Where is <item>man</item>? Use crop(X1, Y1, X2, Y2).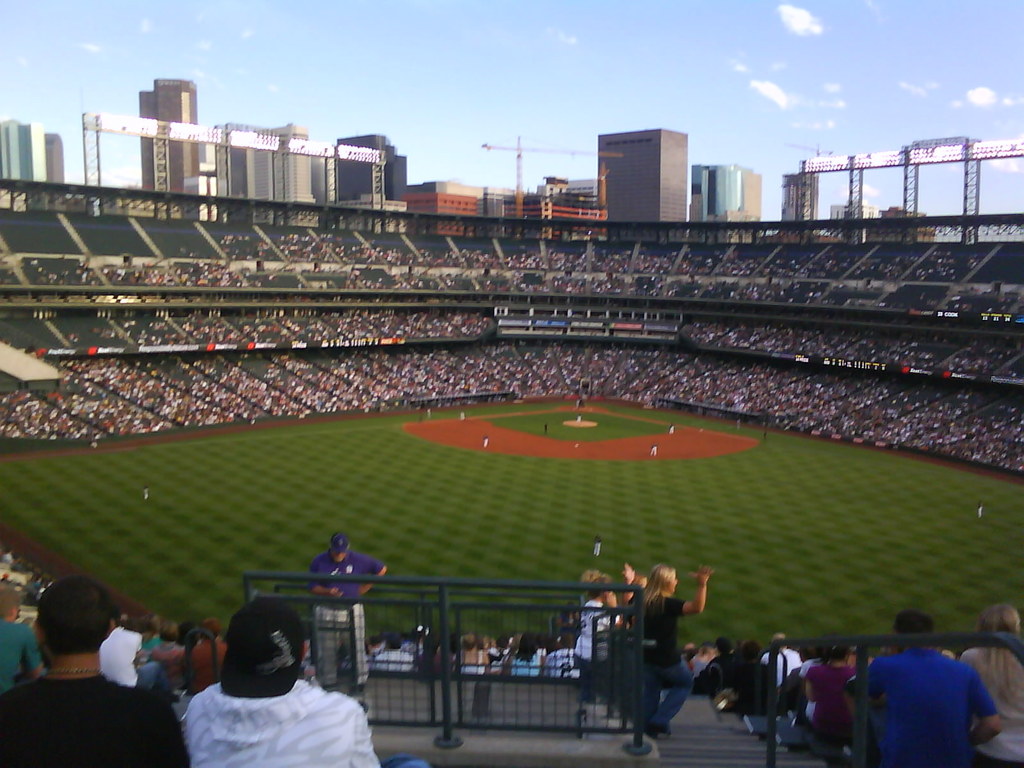
crop(860, 618, 993, 767).
